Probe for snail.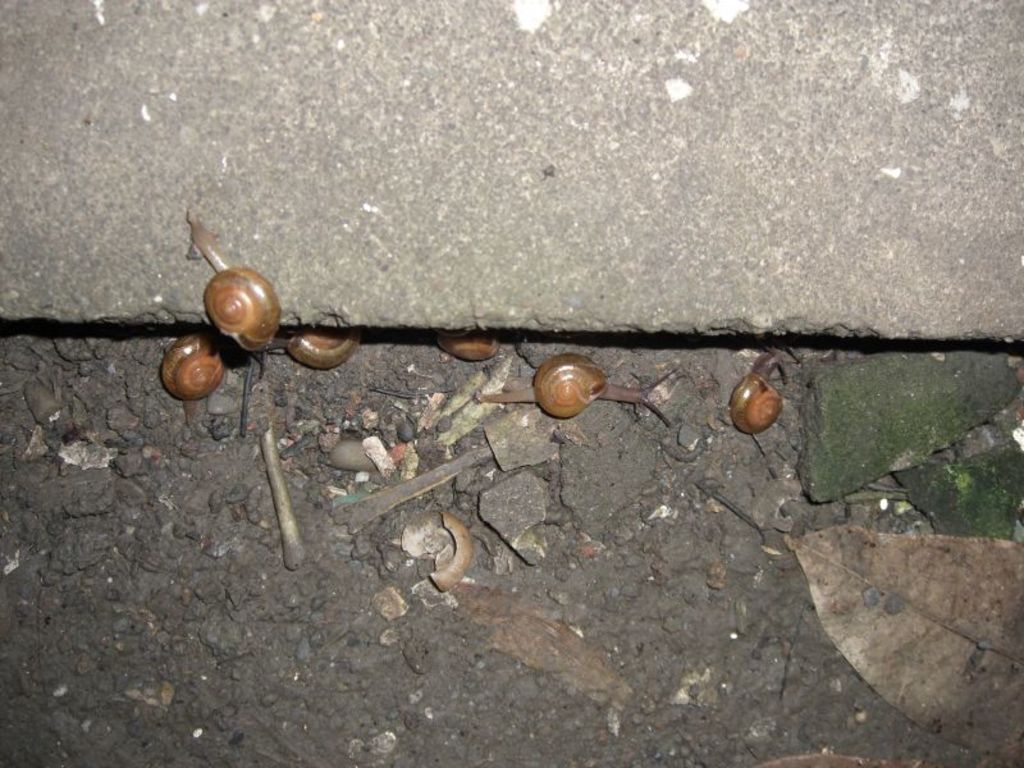
Probe result: [x1=287, y1=328, x2=361, y2=367].
